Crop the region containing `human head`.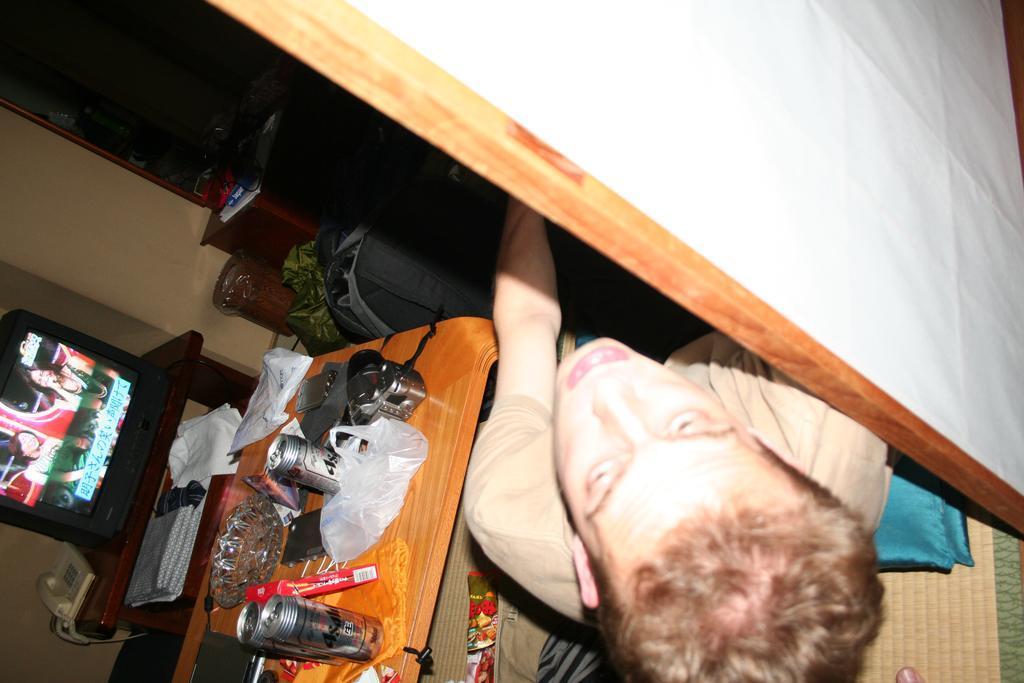
Crop region: box(580, 337, 885, 679).
